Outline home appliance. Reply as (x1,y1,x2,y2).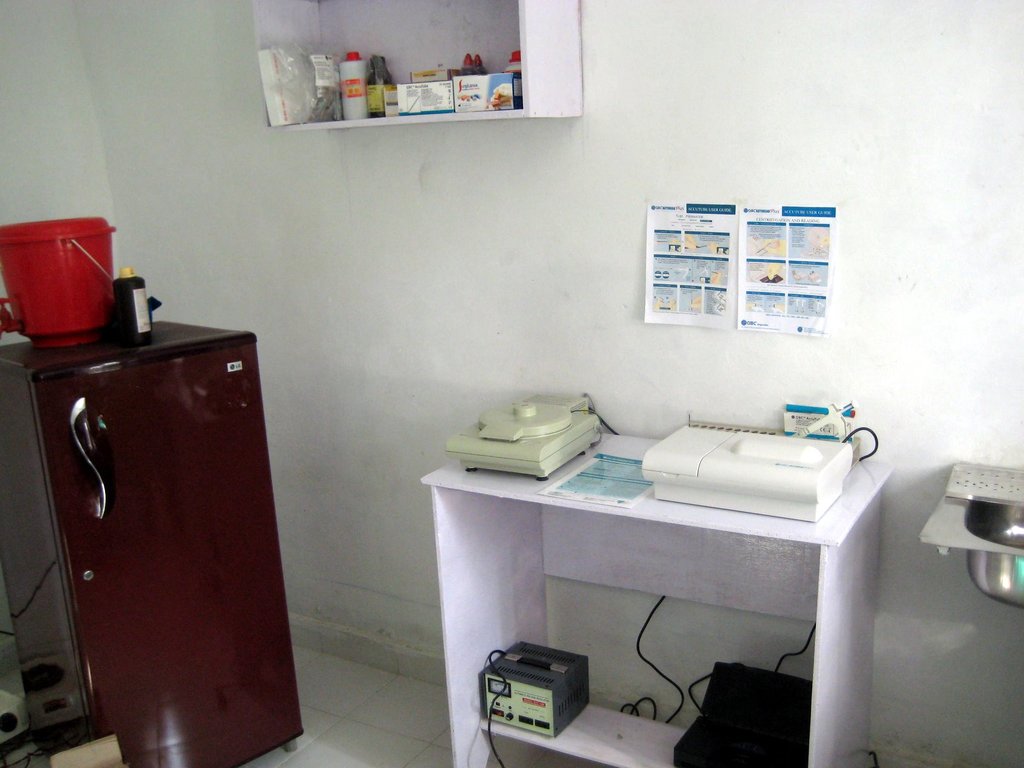
(24,280,294,767).
